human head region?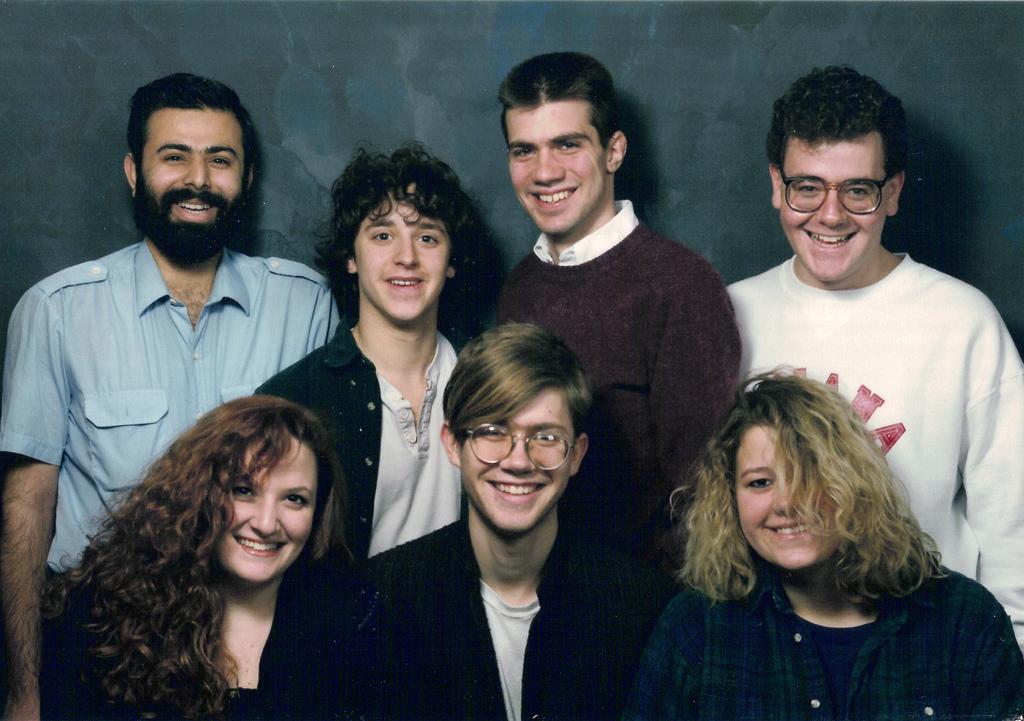
<box>718,387,877,573</box>
